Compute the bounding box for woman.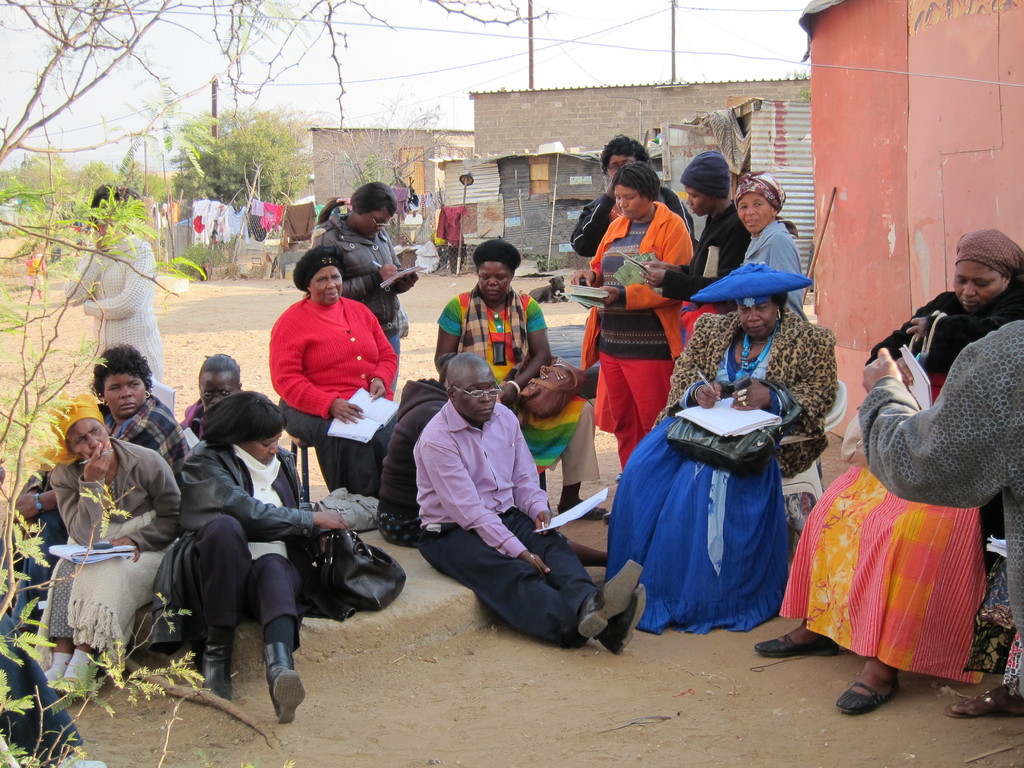
756 230 1023 715.
